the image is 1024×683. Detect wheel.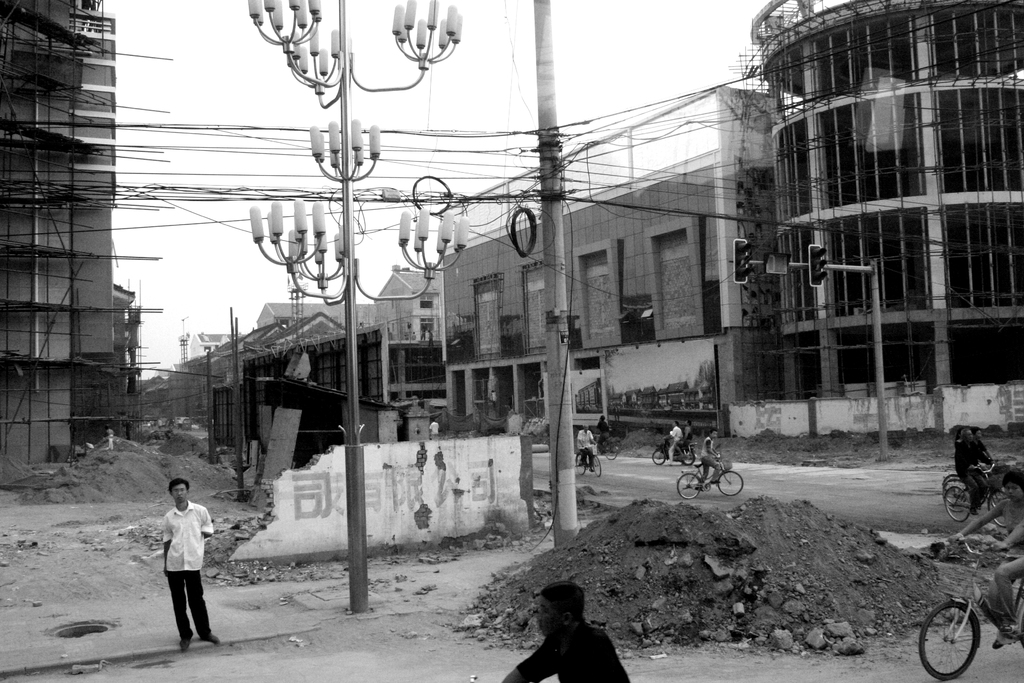
Detection: x1=592 y1=456 x2=604 y2=479.
